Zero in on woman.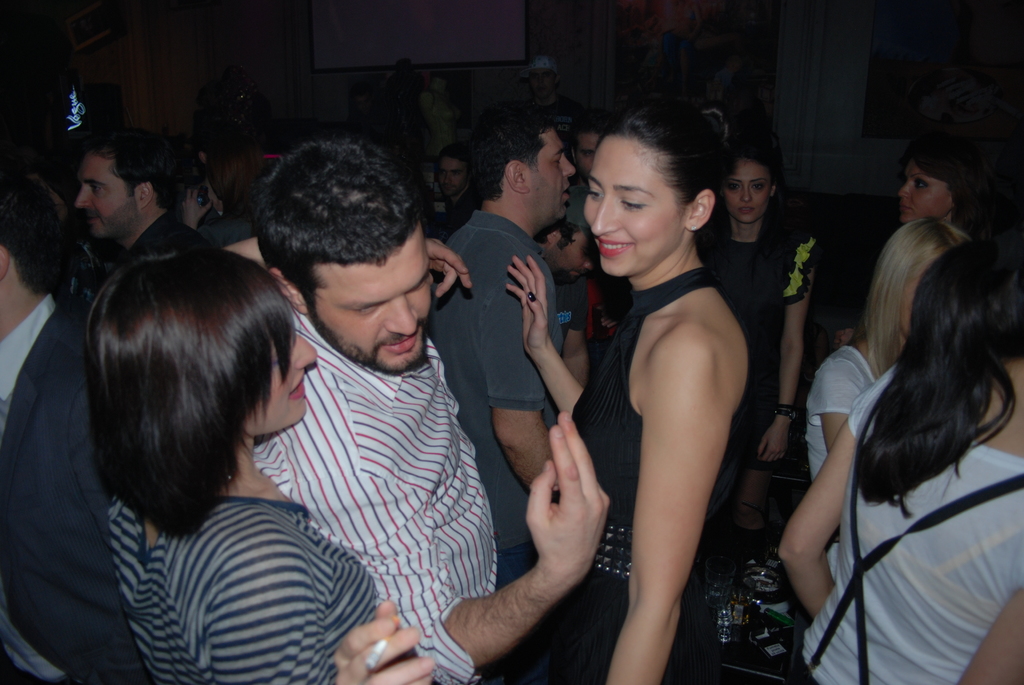
Zeroed in: {"left": 774, "top": 244, "right": 1023, "bottom": 684}.
